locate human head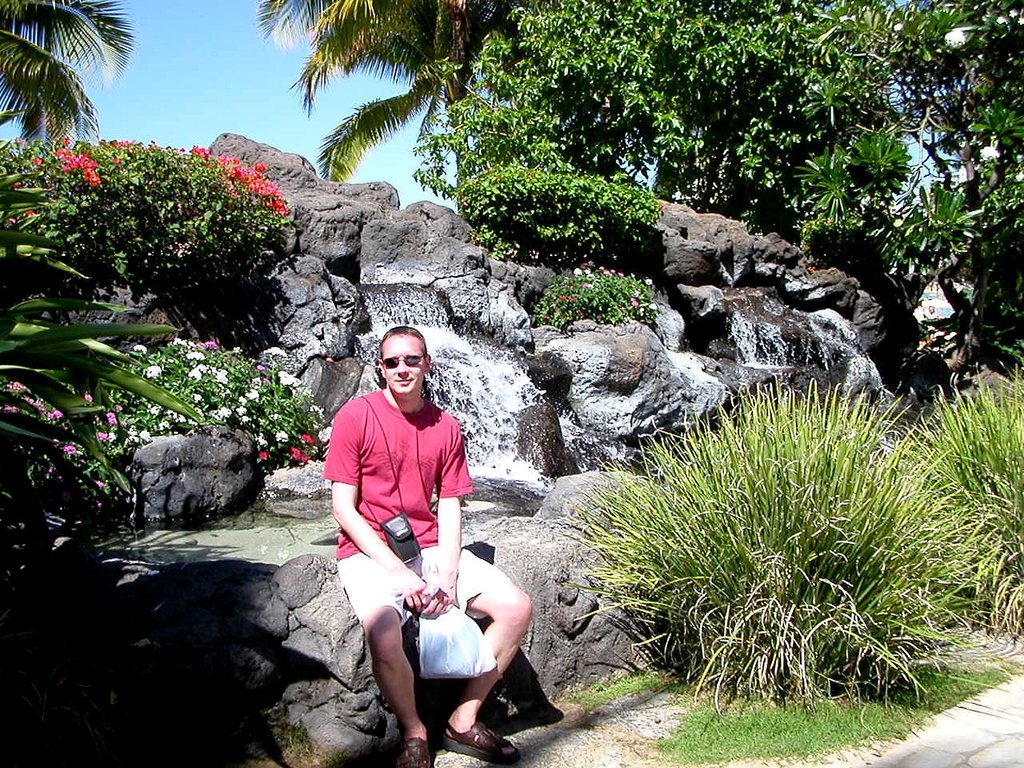
box=[374, 322, 429, 398]
